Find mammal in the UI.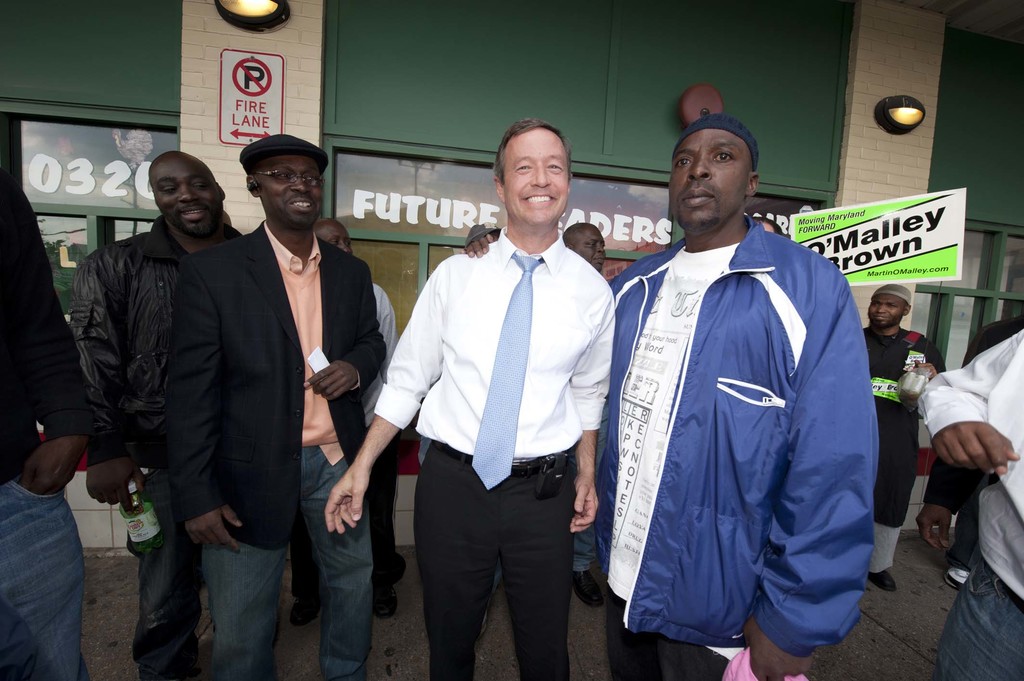
UI element at 80/148/248/680.
